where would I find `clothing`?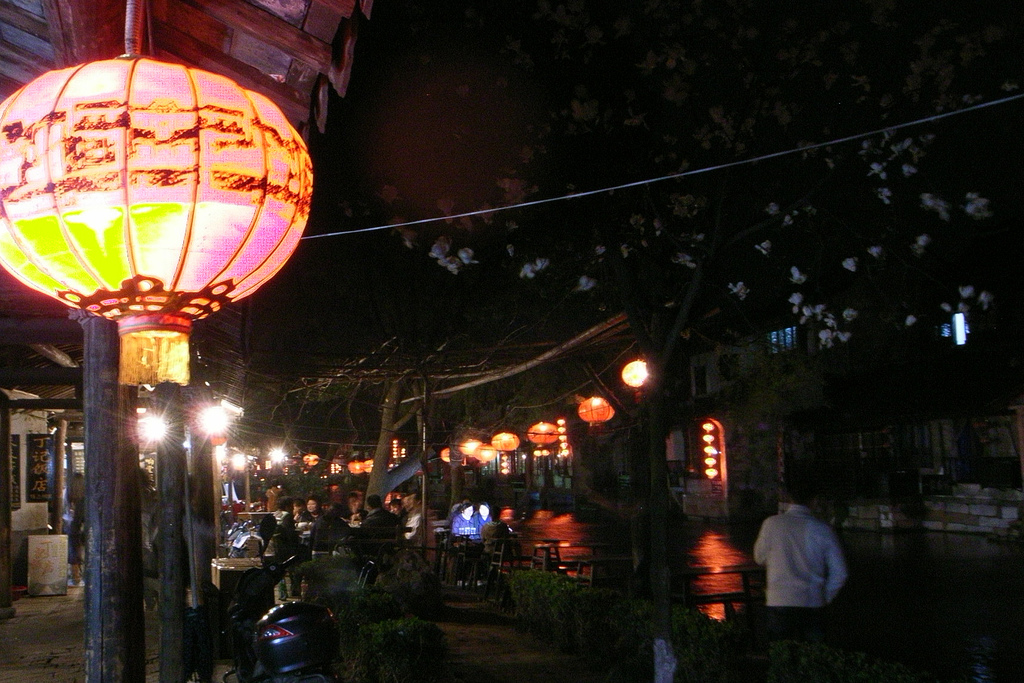
At bbox=[766, 498, 862, 634].
